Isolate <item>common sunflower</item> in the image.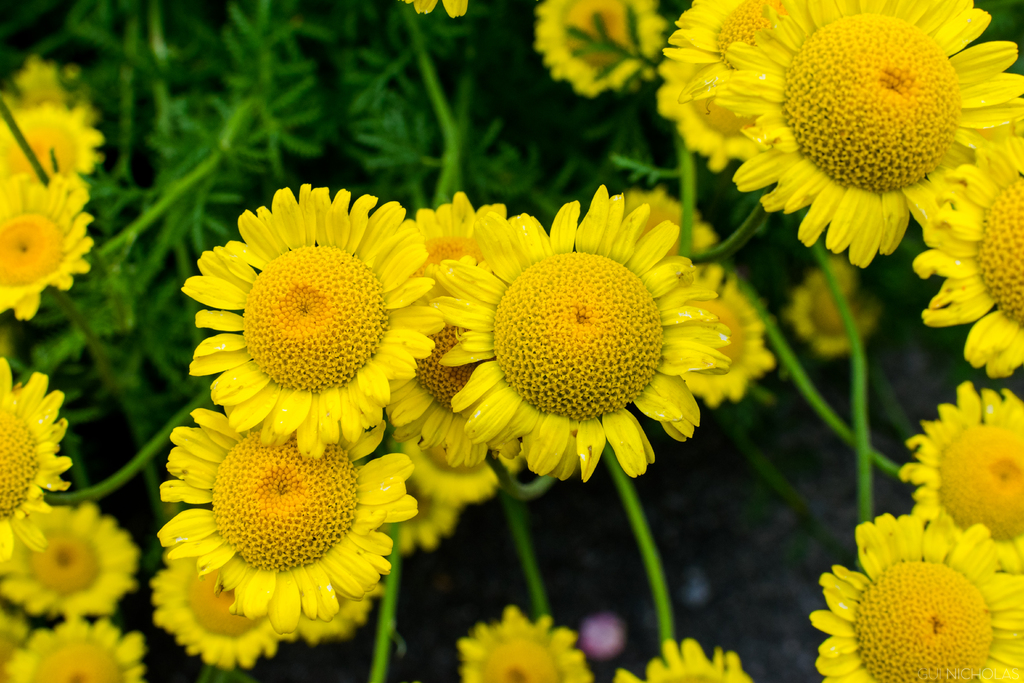
Isolated region: <bbox>0, 171, 95, 322</bbox>.
